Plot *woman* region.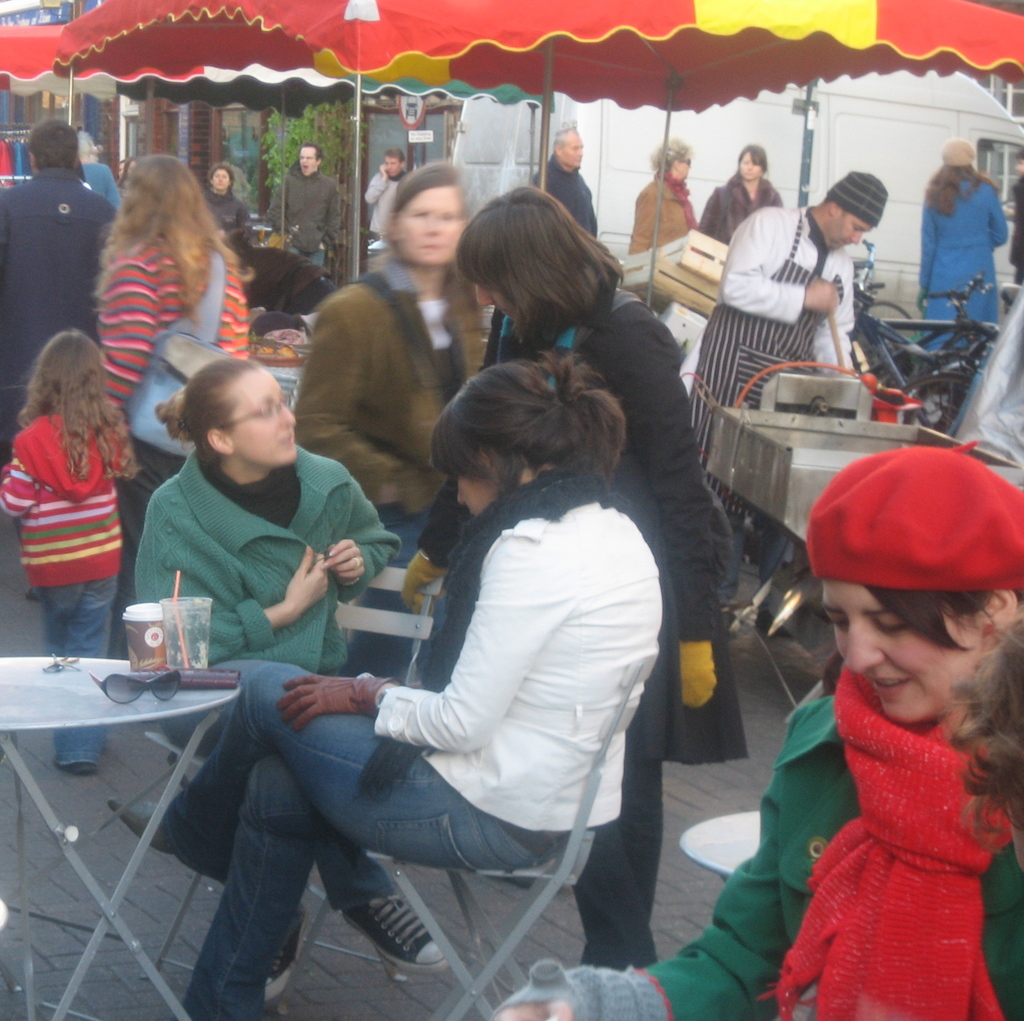
Plotted at pyautogui.locateOnScreen(110, 350, 657, 1014).
